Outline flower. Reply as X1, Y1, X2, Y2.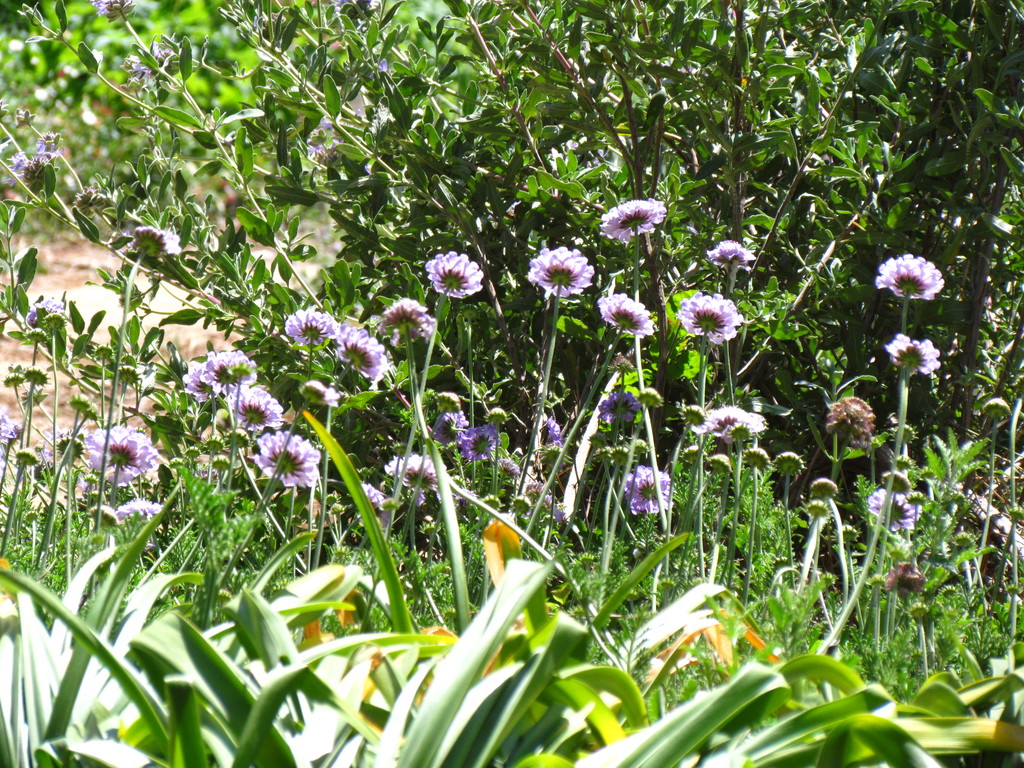
536, 419, 561, 446.
